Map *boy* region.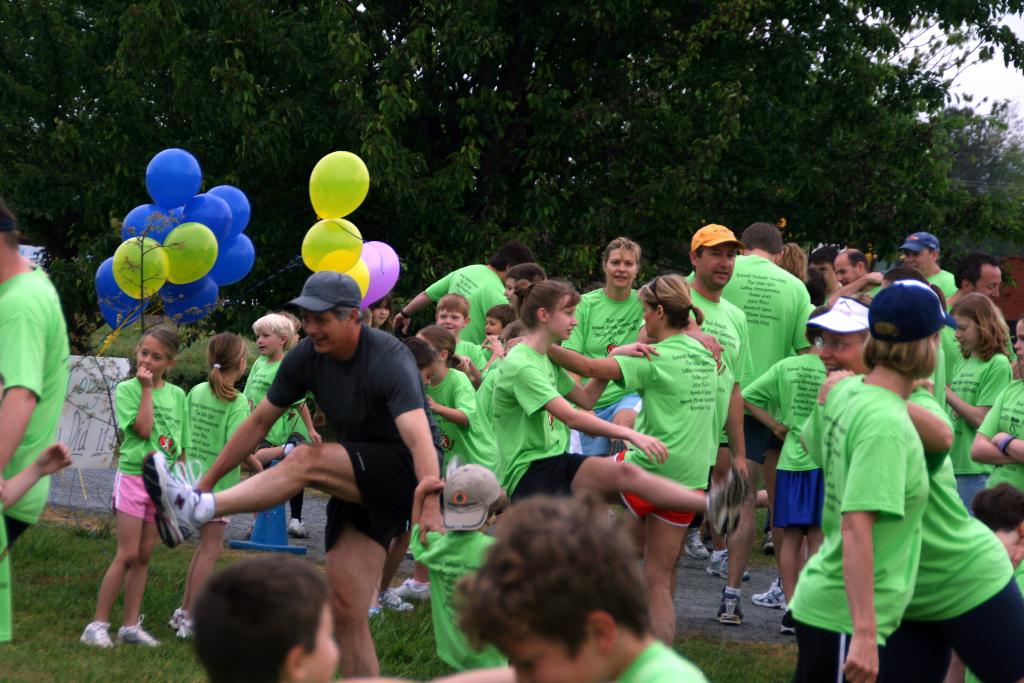
Mapped to box(434, 498, 710, 682).
